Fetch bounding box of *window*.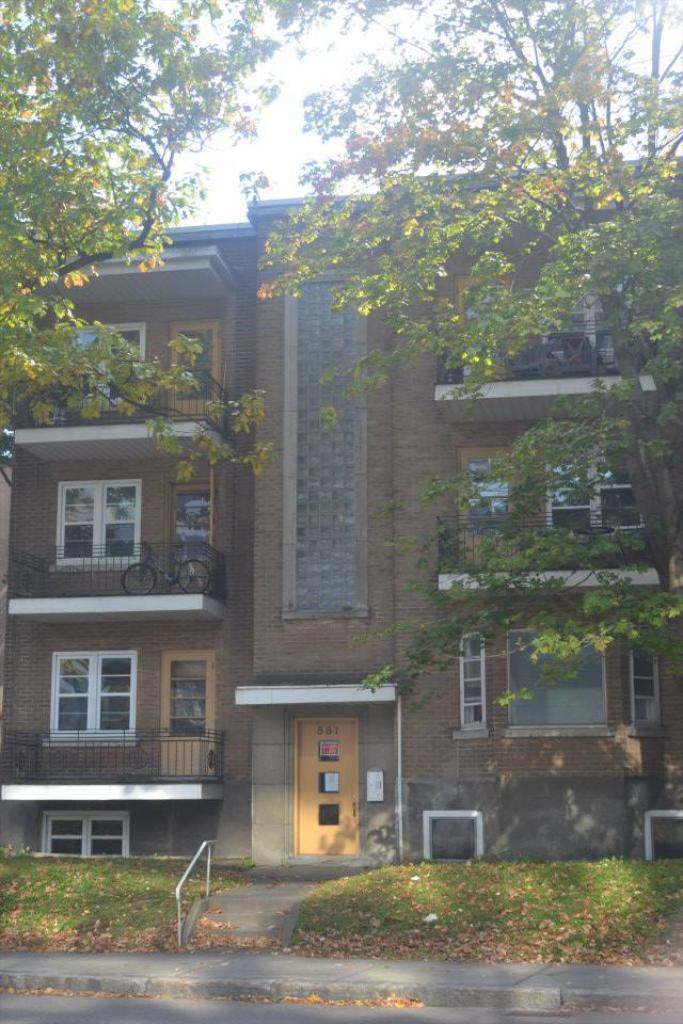
Bbox: [45,655,141,743].
